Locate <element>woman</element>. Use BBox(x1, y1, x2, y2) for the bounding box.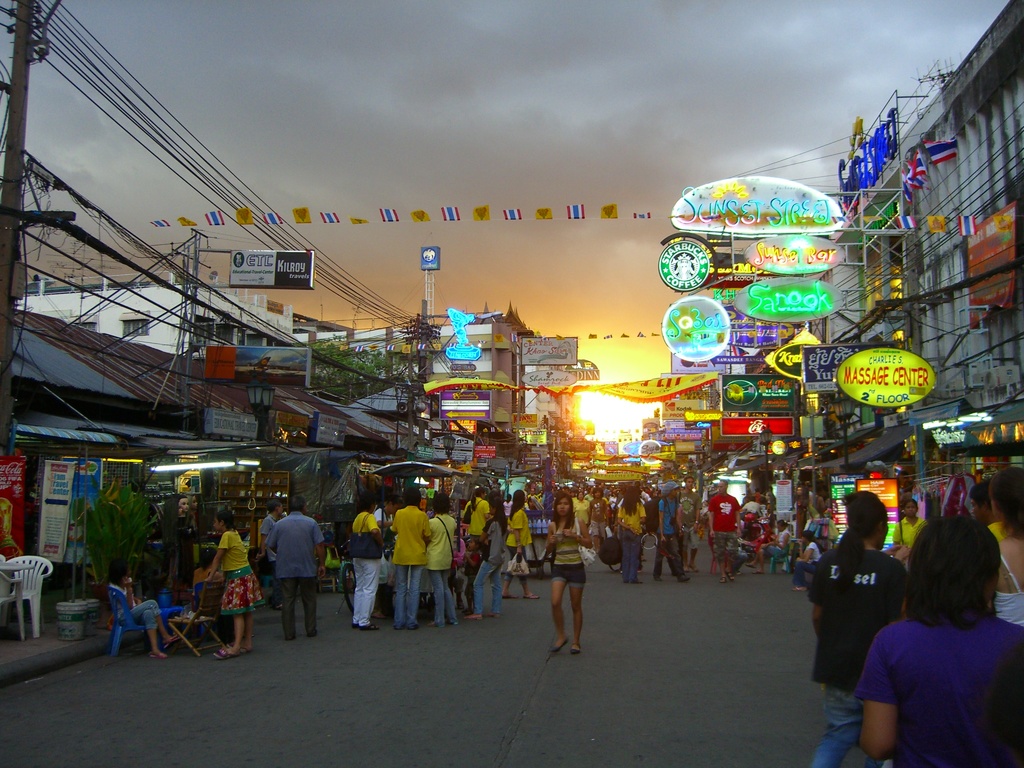
BBox(793, 532, 824, 593).
